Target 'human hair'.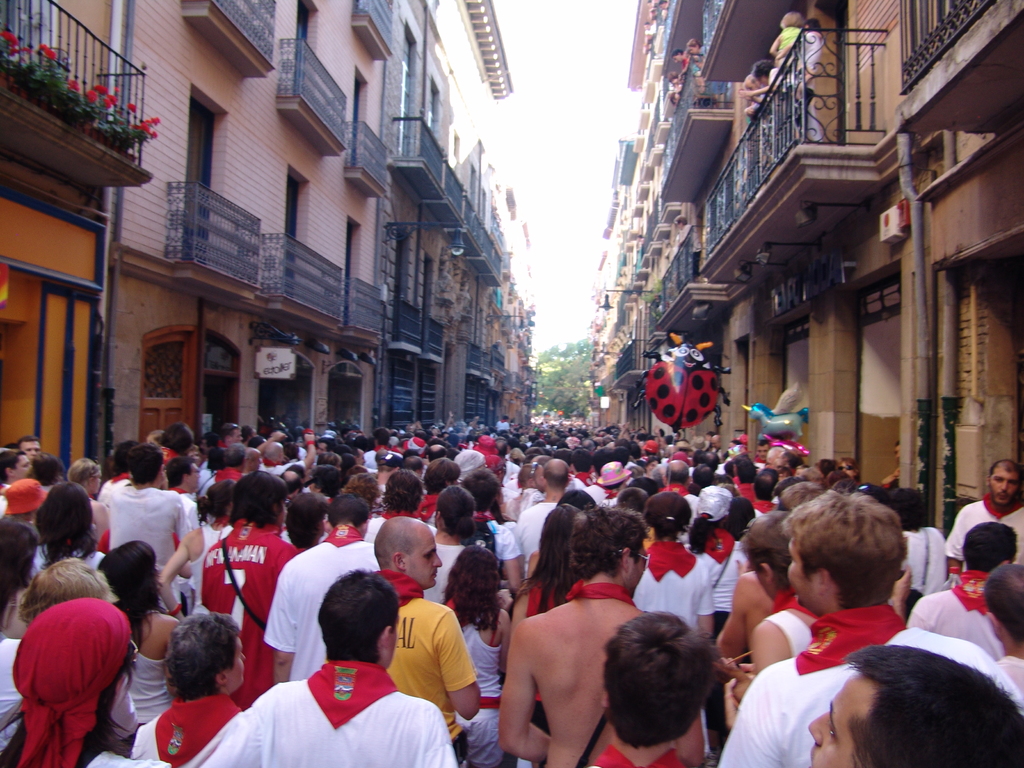
Target region: l=316, t=452, r=338, b=459.
